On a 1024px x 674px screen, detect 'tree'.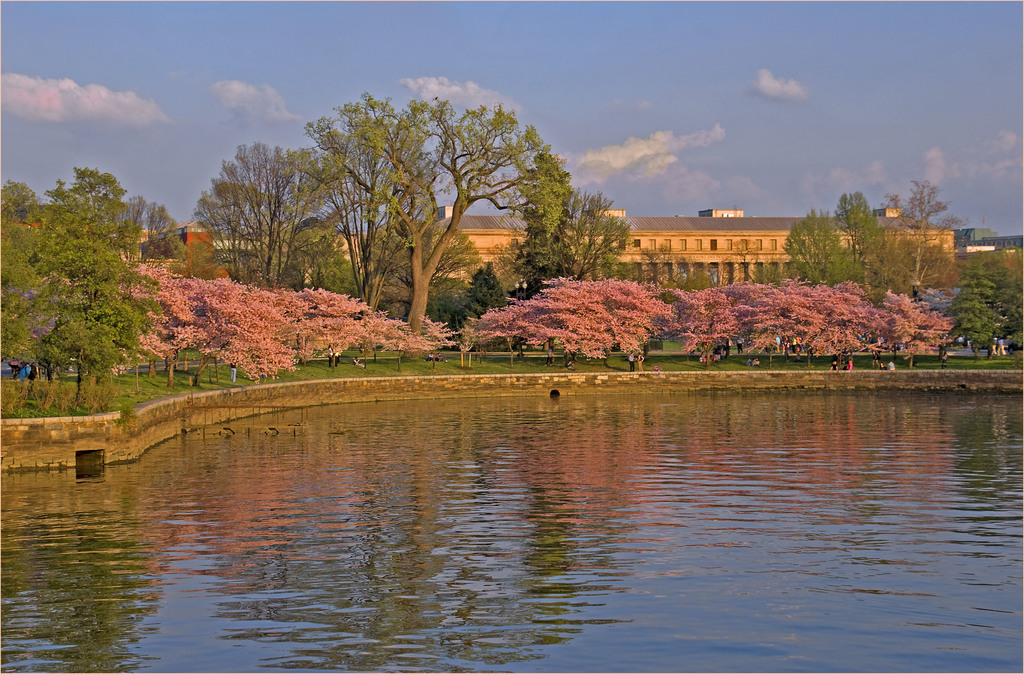
668:285:752:368.
